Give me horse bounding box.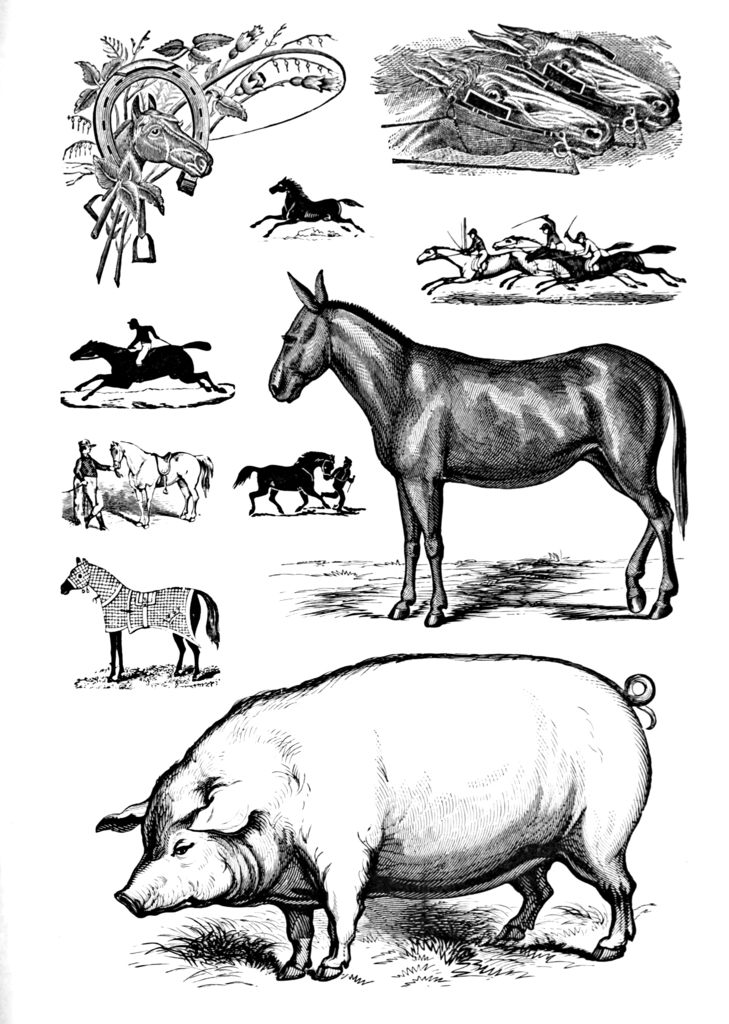
{"left": 69, "top": 340, "right": 231, "bottom": 405}.
